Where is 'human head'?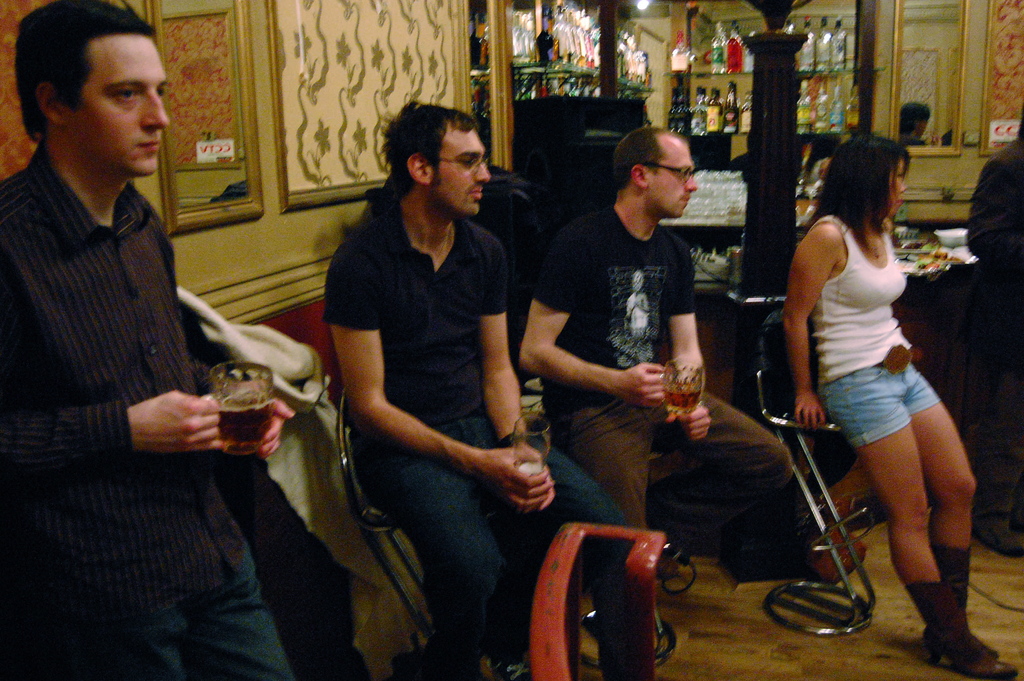
detection(826, 134, 918, 219).
